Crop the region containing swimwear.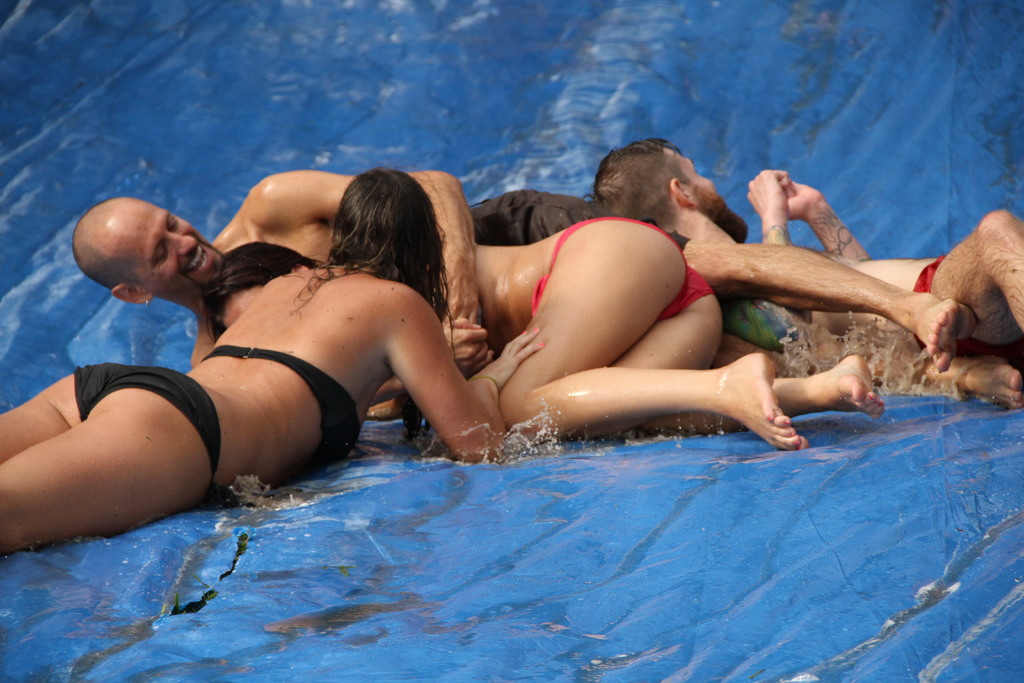
Crop region: <bbox>68, 361, 222, 495</bbox>.
